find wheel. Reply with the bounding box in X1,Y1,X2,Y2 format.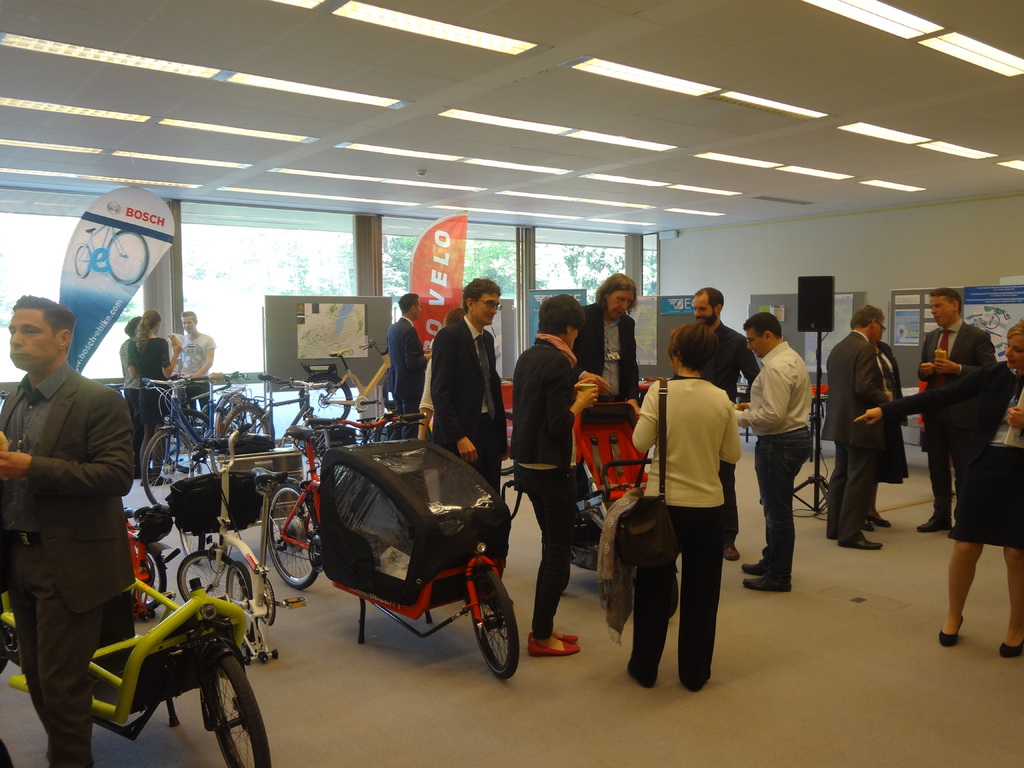
164,408,214,474.
